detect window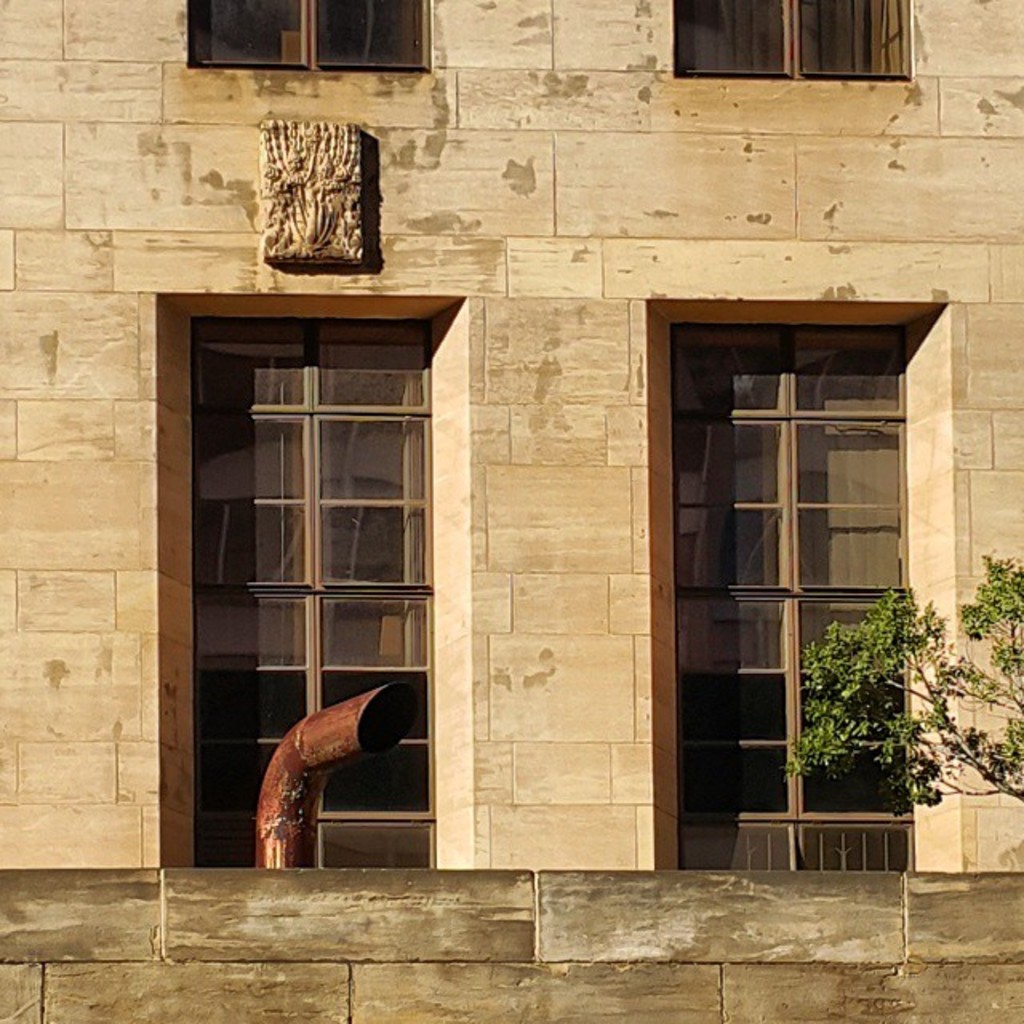
[left=672, top=0, right=914, bottom=78]
